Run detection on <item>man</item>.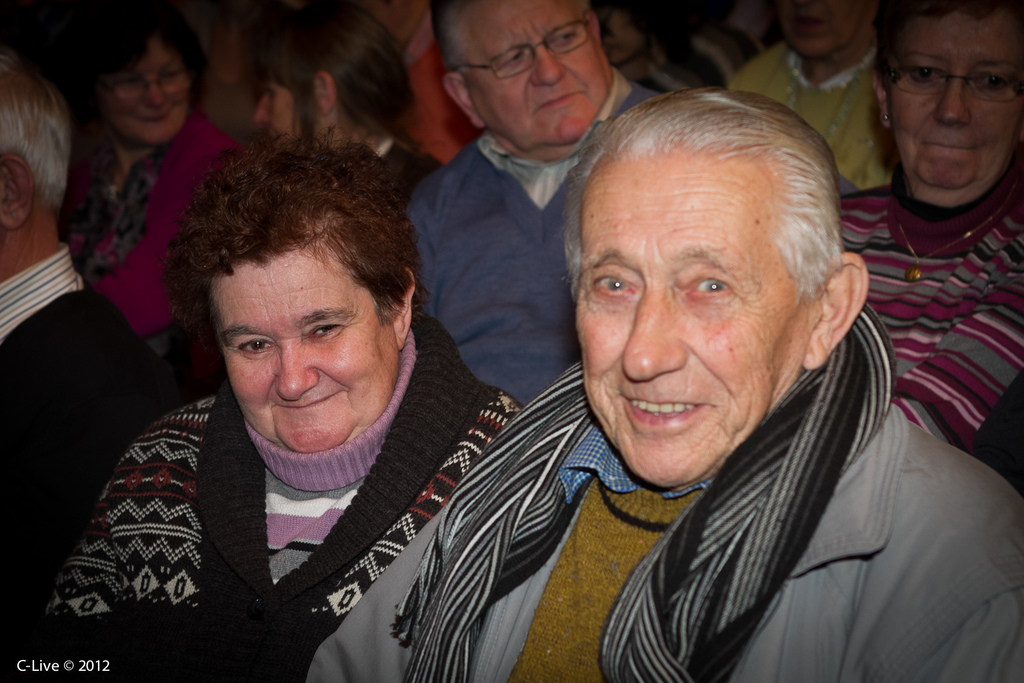
Result: bbox=(400, 0, 662, 406).
